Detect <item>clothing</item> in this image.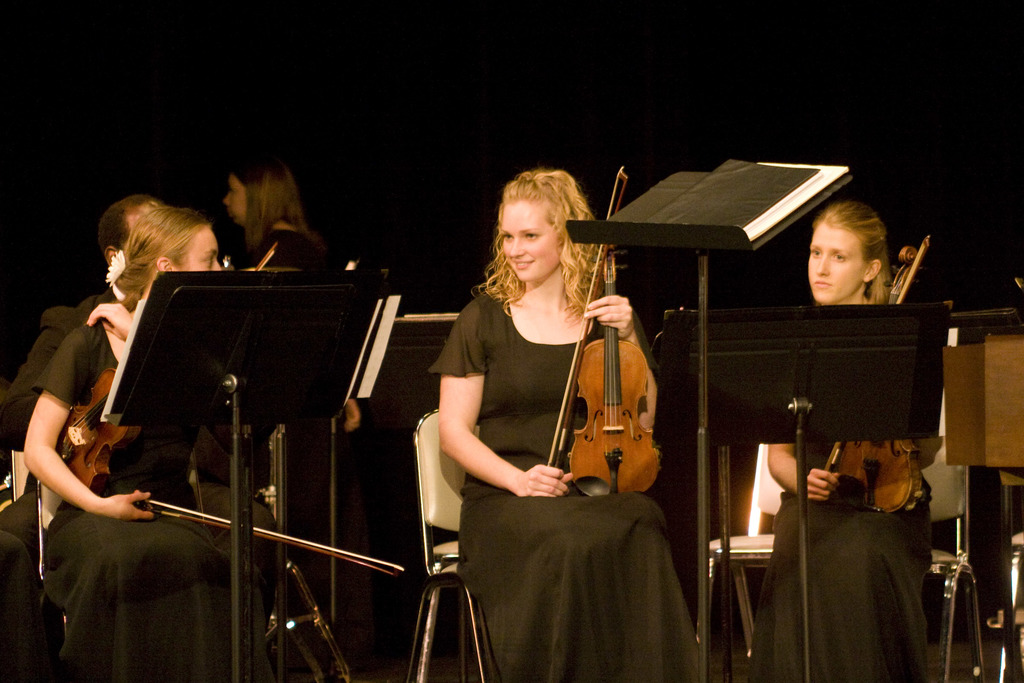
Detection: detection(426, 293, 720, 682).
